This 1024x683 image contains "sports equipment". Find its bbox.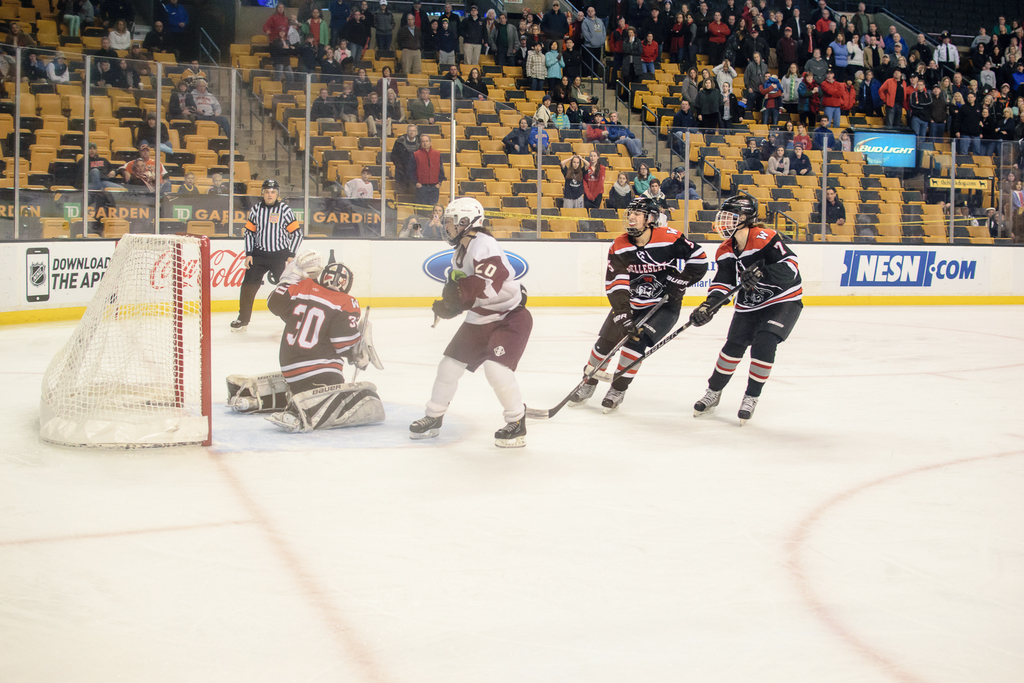
x1=740 y1=260 x2=765 y2=294.
